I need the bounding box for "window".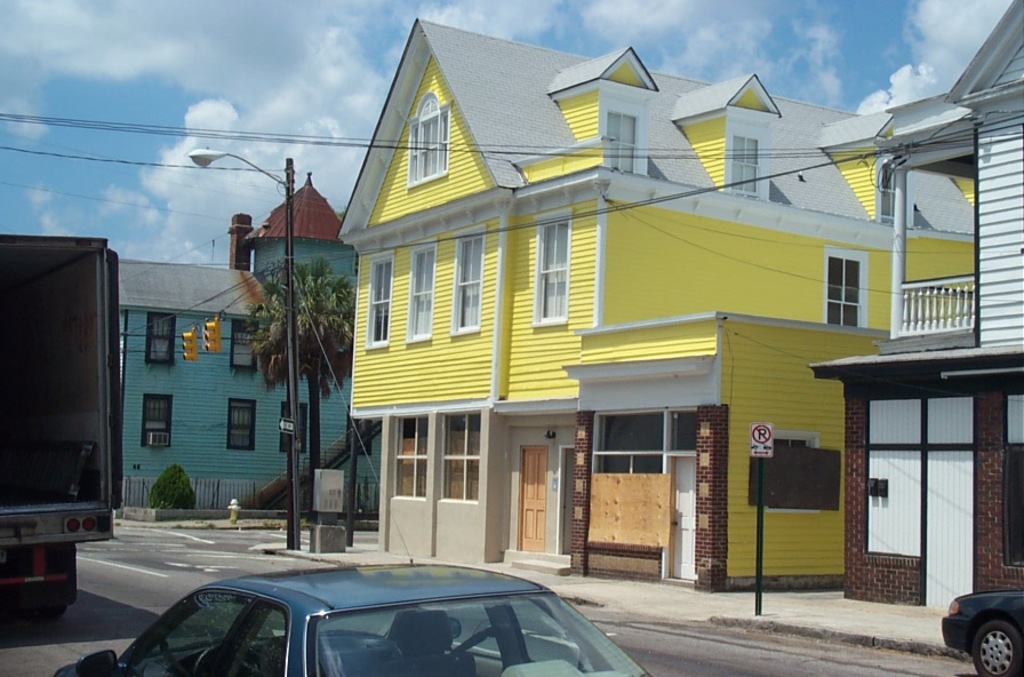
Here it is: crop(734, 135, 757, 197).
